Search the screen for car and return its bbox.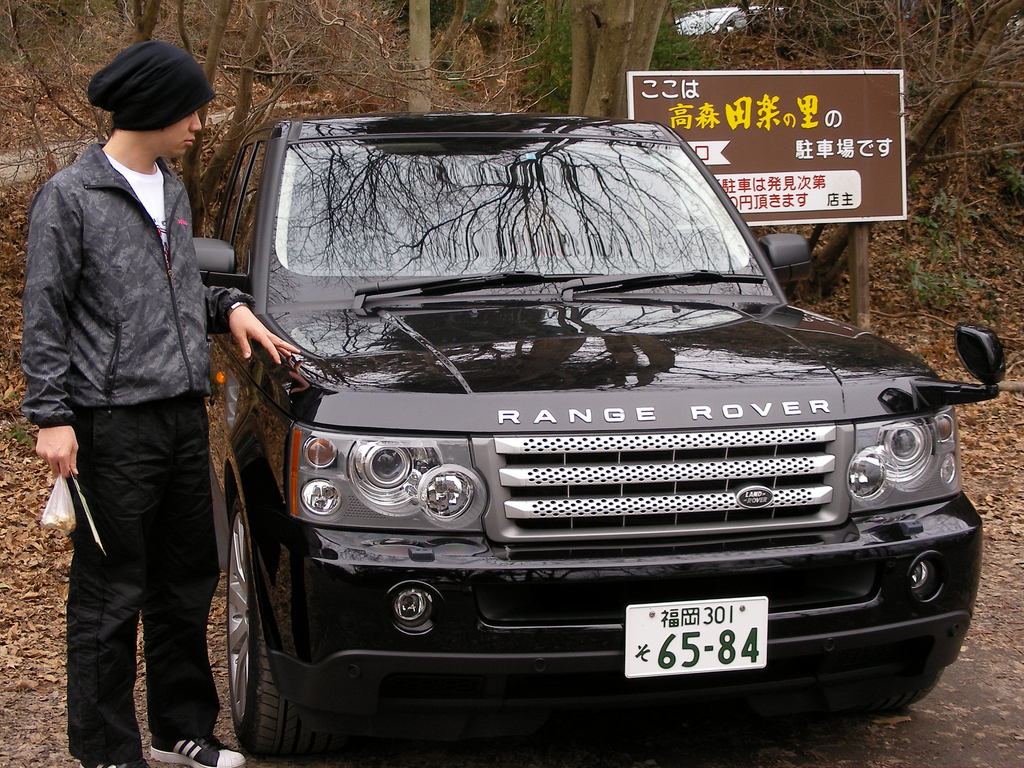
Found: bbox=(675, 5, 783, 36).
